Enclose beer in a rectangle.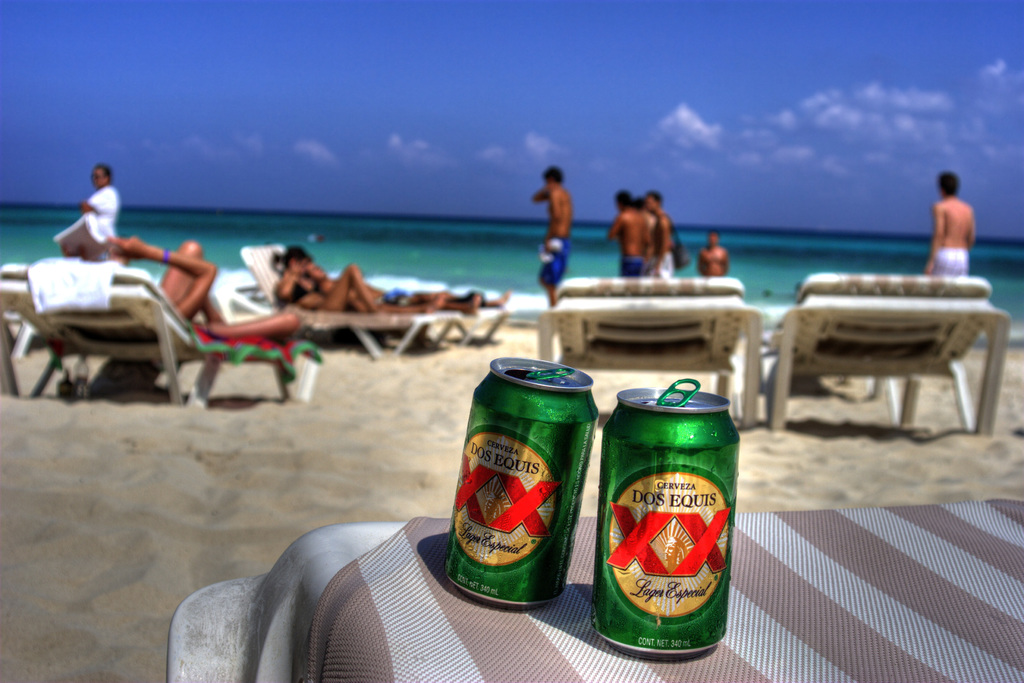
l=442, t=362, r=602, b=609.
